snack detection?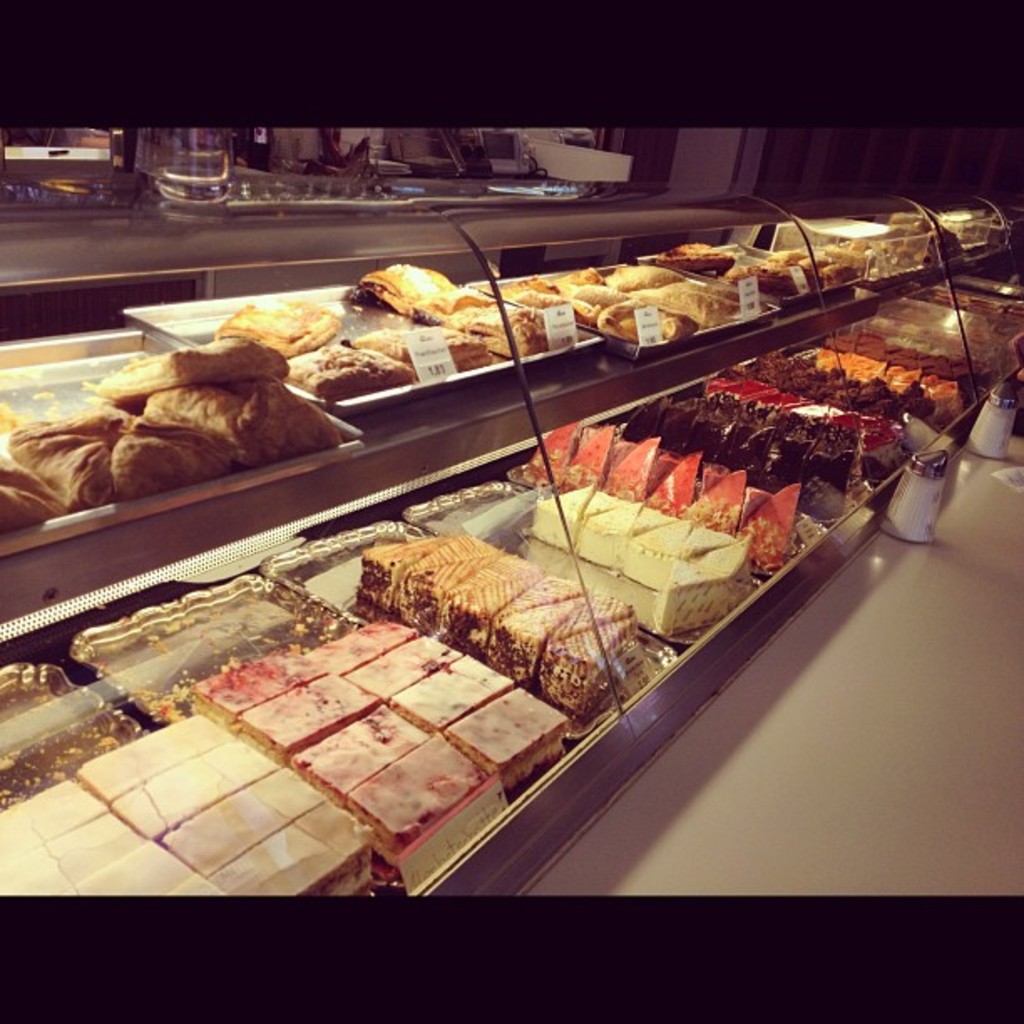
bbox=(343, 259, 467, 316)
